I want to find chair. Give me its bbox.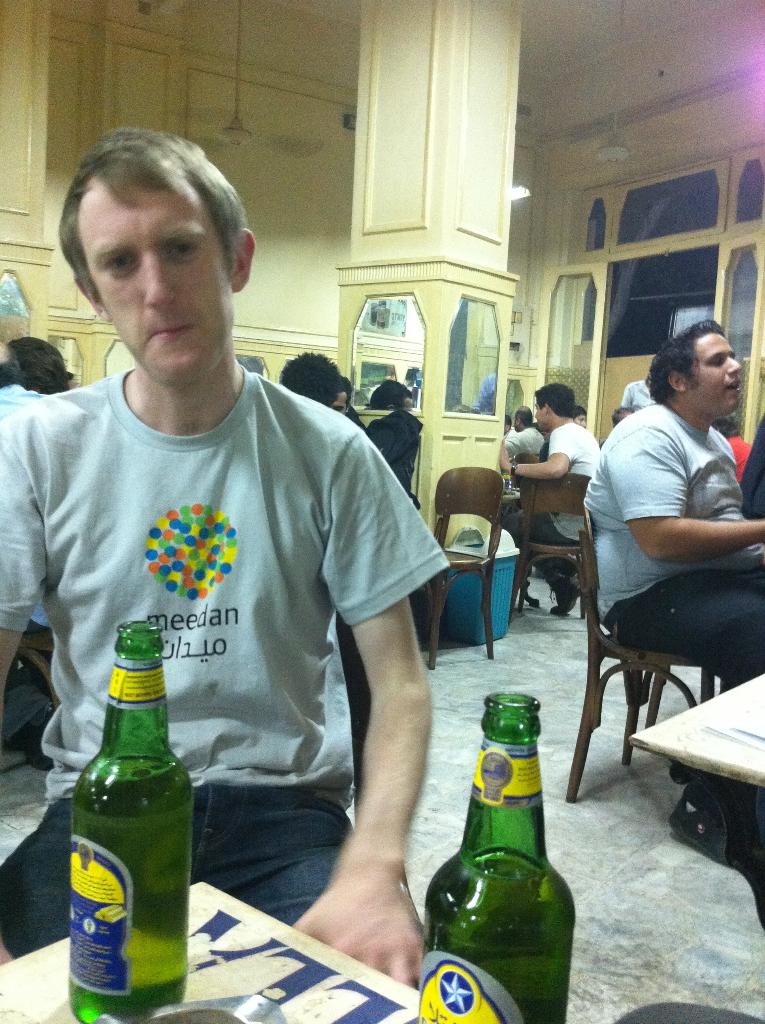
bbox=[430, 464, 504, 669].
